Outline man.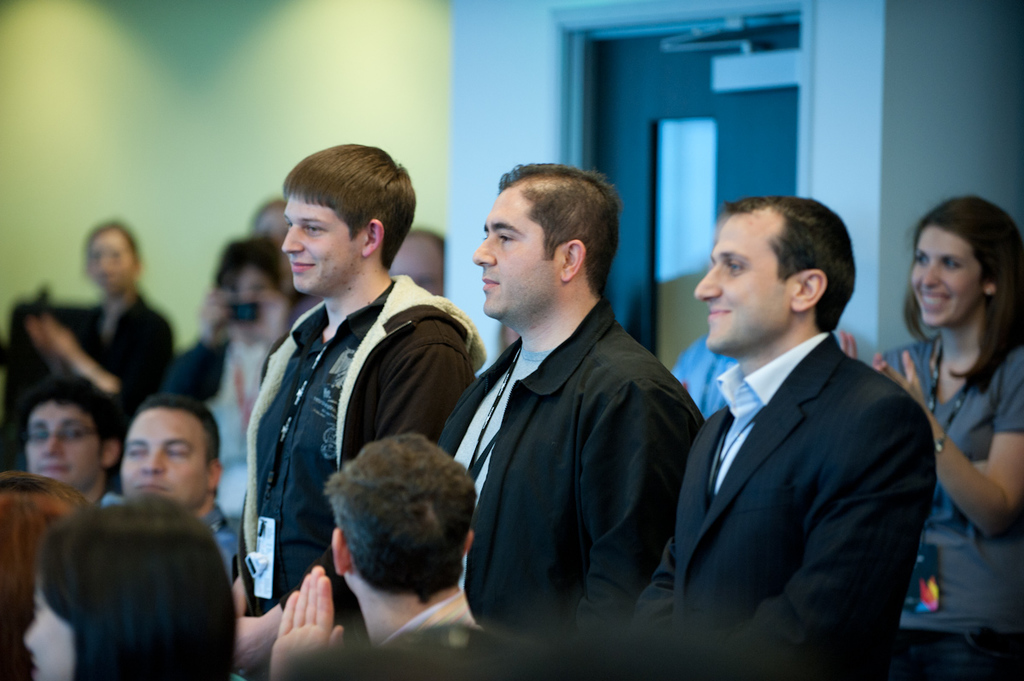
Outline: left=229, top=140, right=490, bottom=680.
